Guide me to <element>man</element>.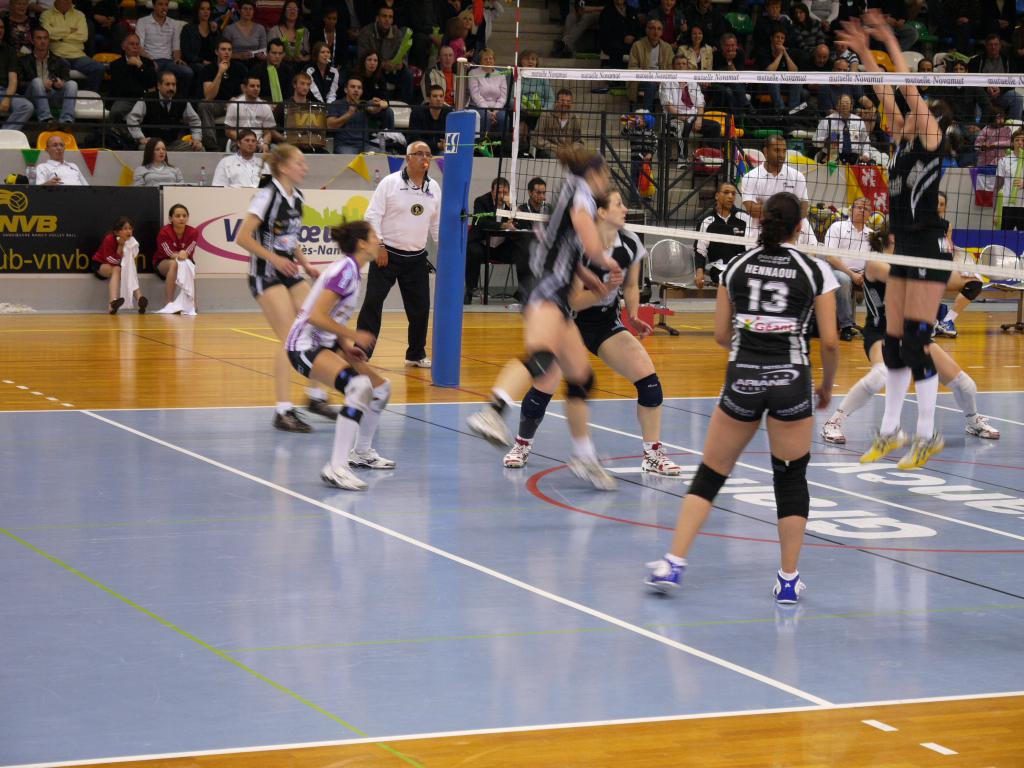
Guidance: [805,44,832,103].
